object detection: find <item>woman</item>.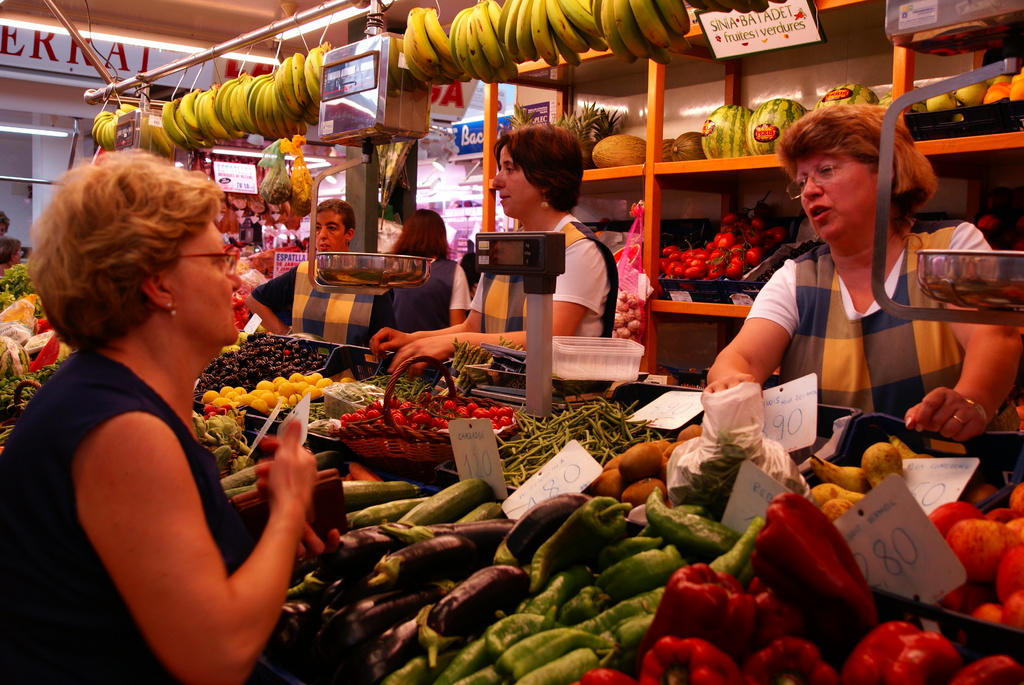
[left=380, top=210, right=472, bottom=335].
